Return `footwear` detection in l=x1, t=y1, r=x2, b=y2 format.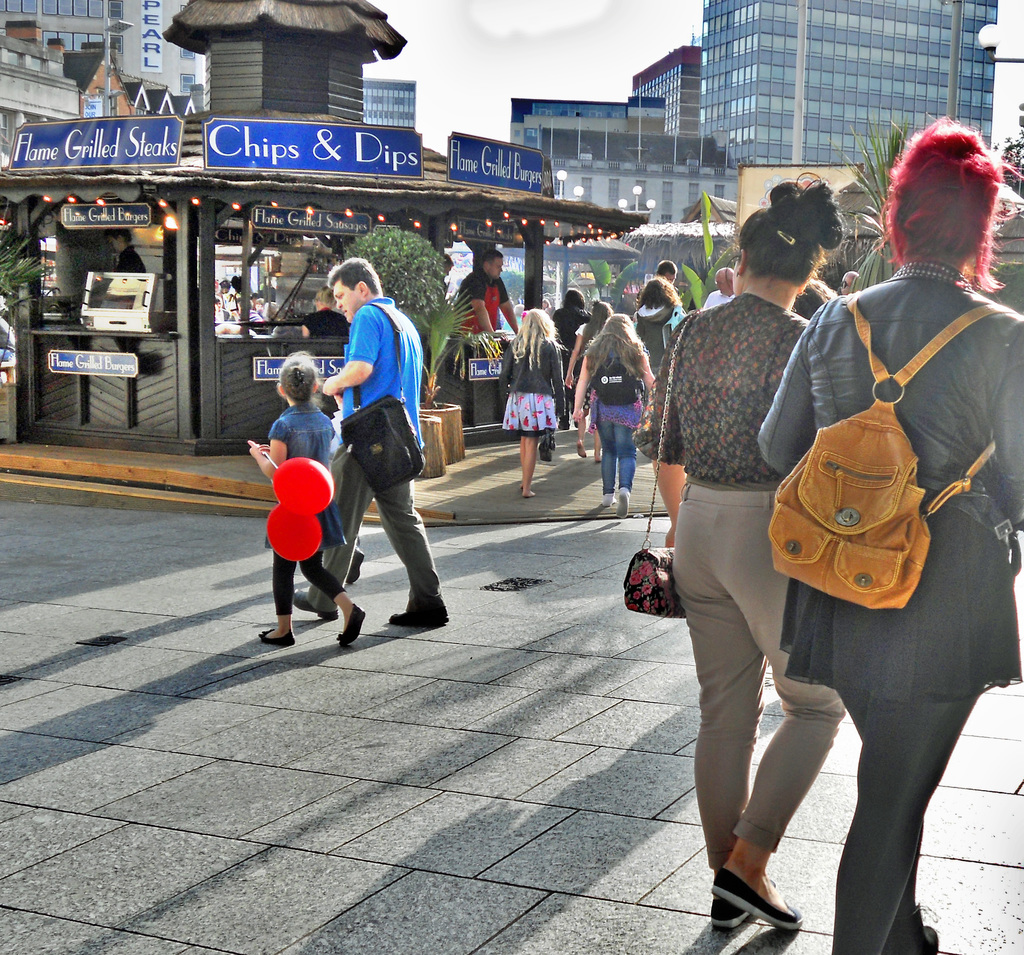
l=387, t=607, r=446, b=634.
